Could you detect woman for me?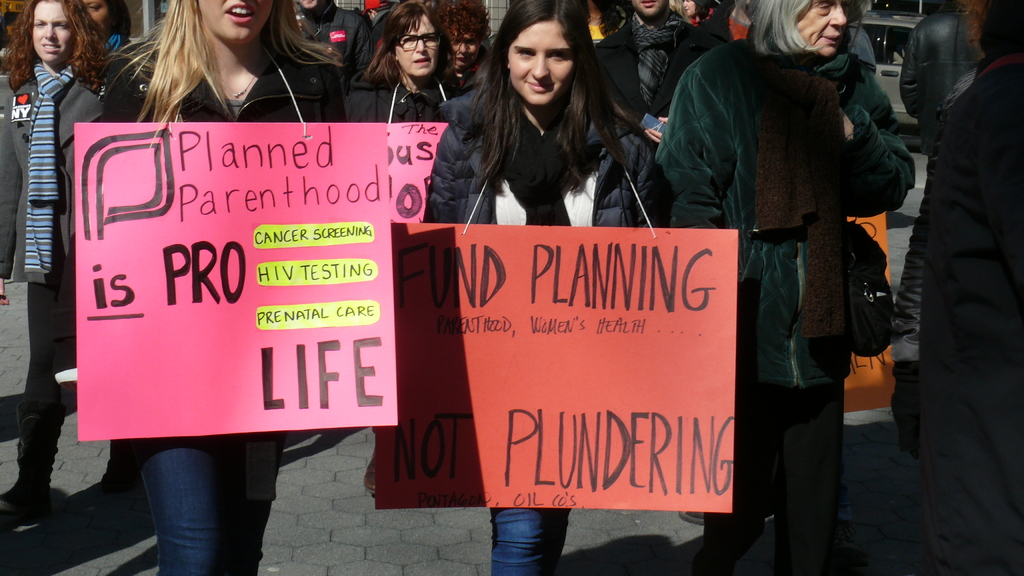
Detection result: x1=423, y1=0, x2=663, y2=575.
